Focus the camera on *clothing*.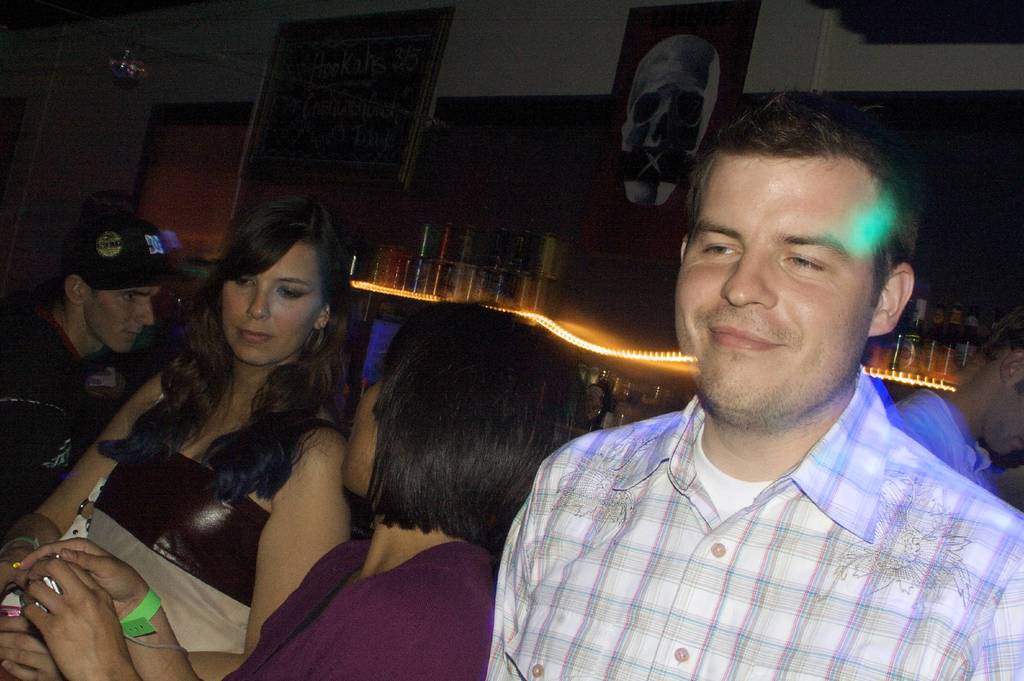
Focus region: box=[220, 533, 495, 680].
